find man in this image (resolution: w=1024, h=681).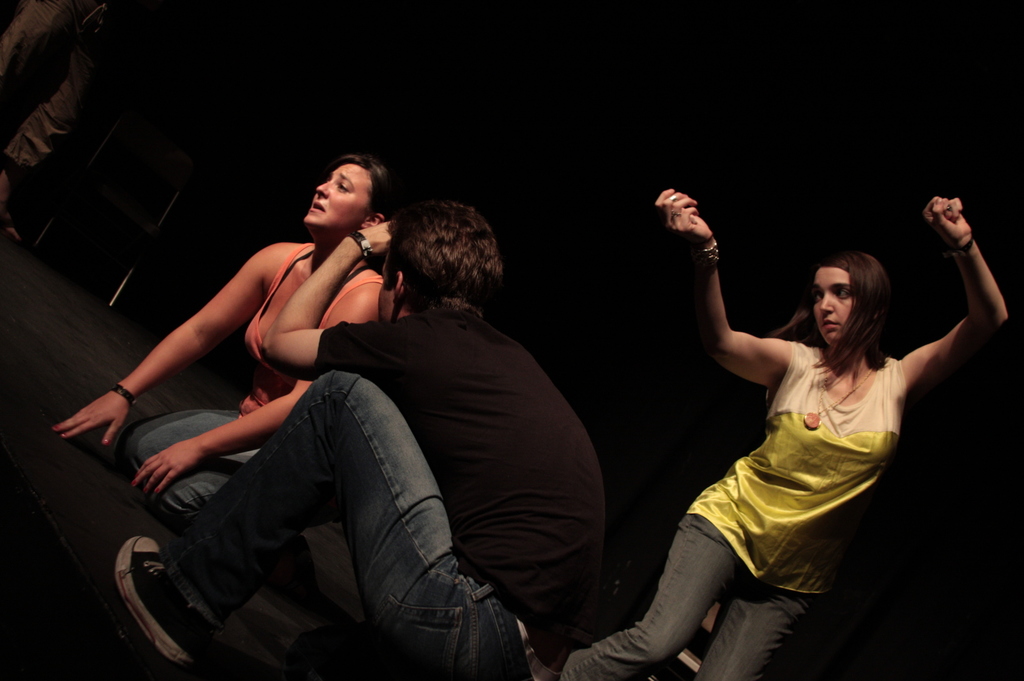
99/154/620/669.
